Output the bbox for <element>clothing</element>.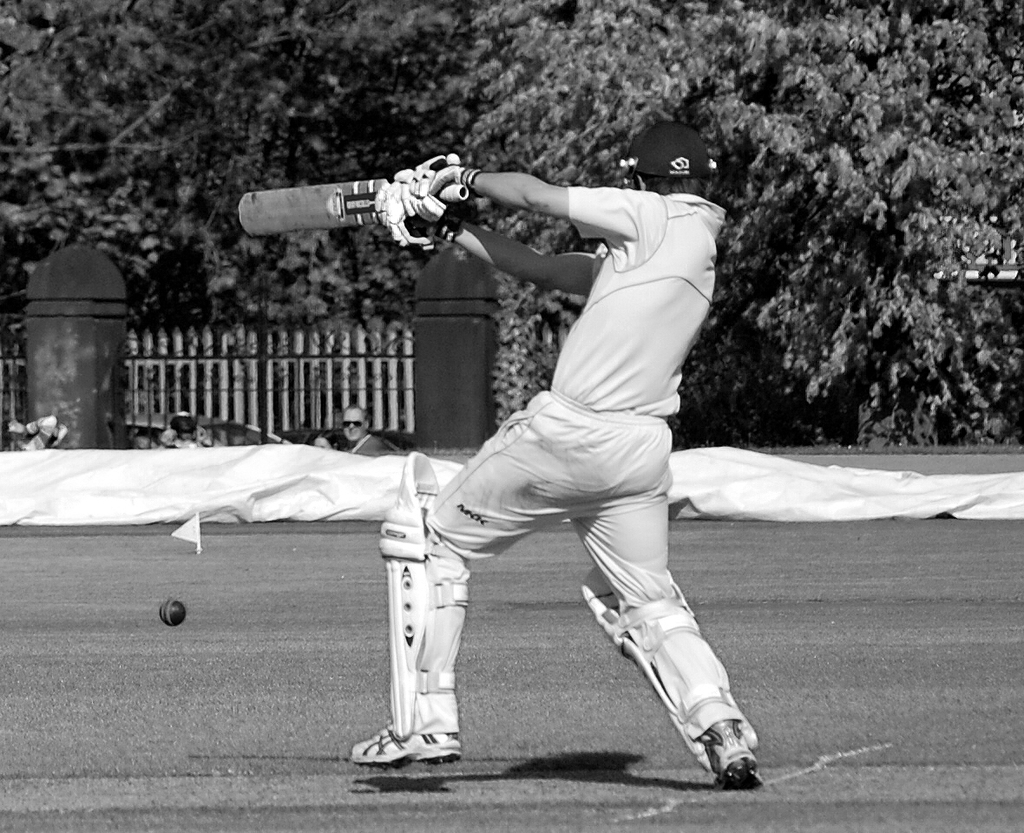
{"x1": 348, "y1": 430, "x2": 383, "y2": 461}.
